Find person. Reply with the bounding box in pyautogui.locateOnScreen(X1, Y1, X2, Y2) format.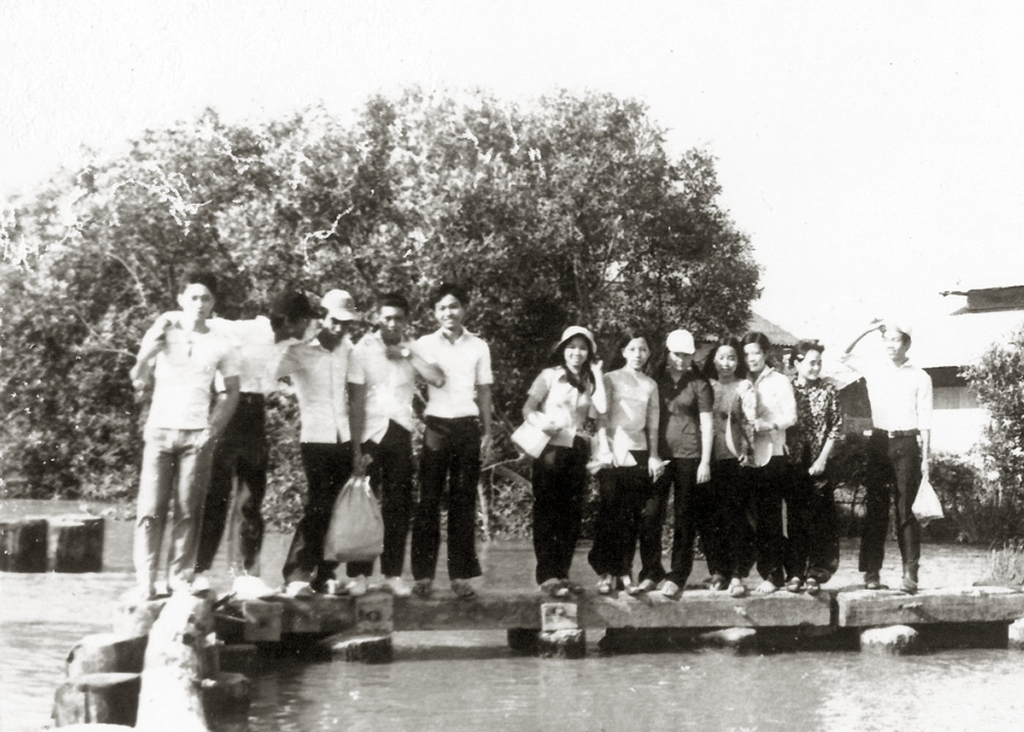
pyautogui.locateOnScreen(150, 292, 322, 599).
